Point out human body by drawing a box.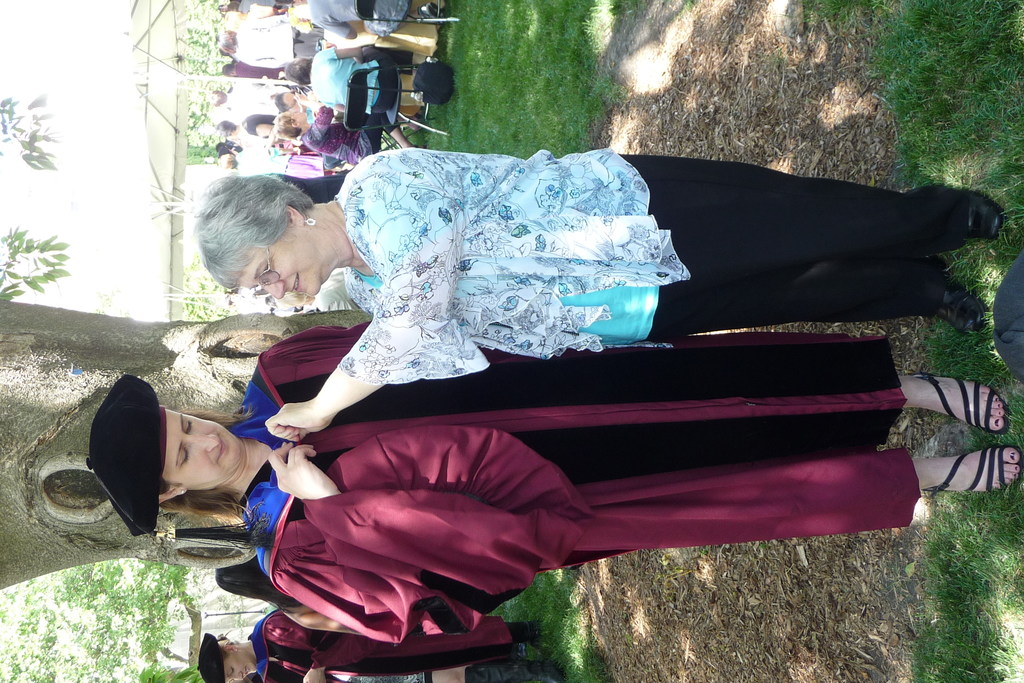
<region>246, 609, 539, 682</region>.
